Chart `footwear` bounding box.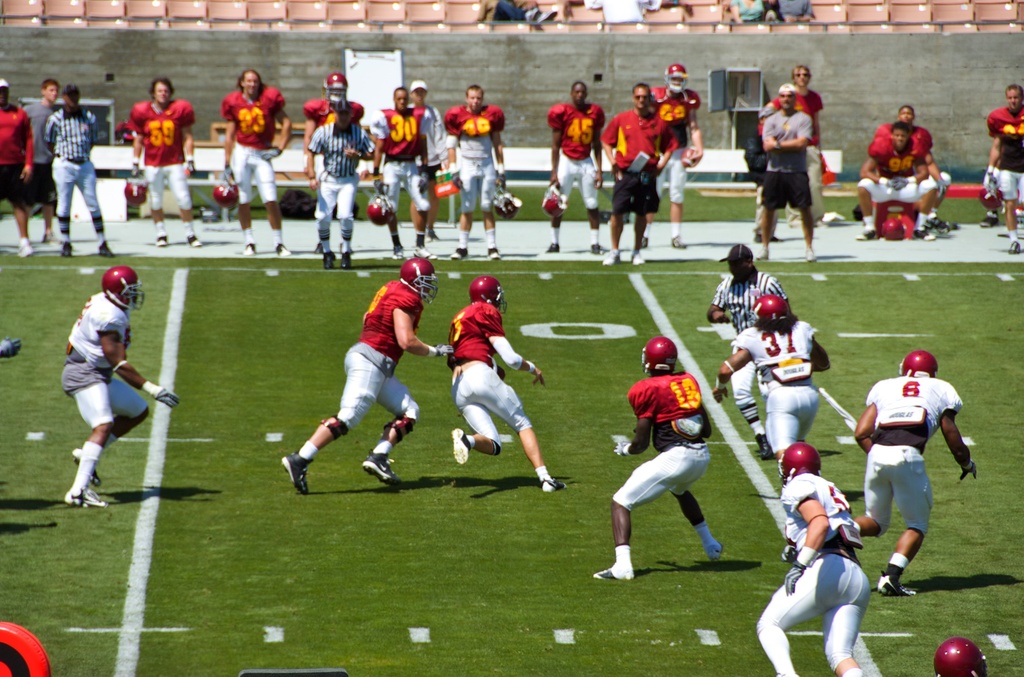
Charted: pyautogui.locateOnScreen(755, 436, 769, 466).
